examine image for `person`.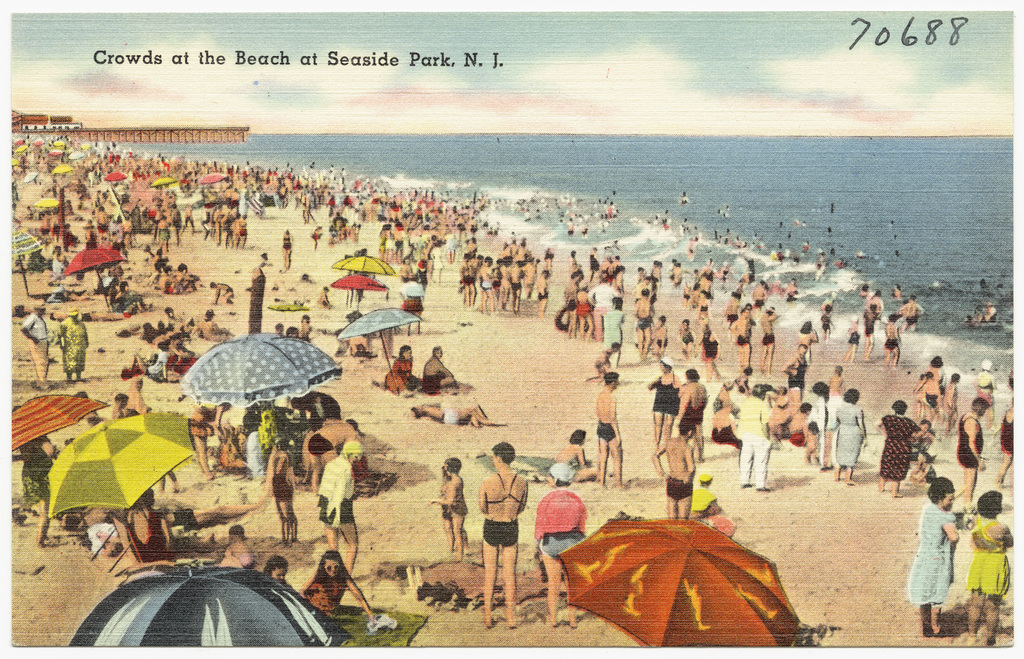
Examination result: <region>221, 522, 258, 571</region>.
